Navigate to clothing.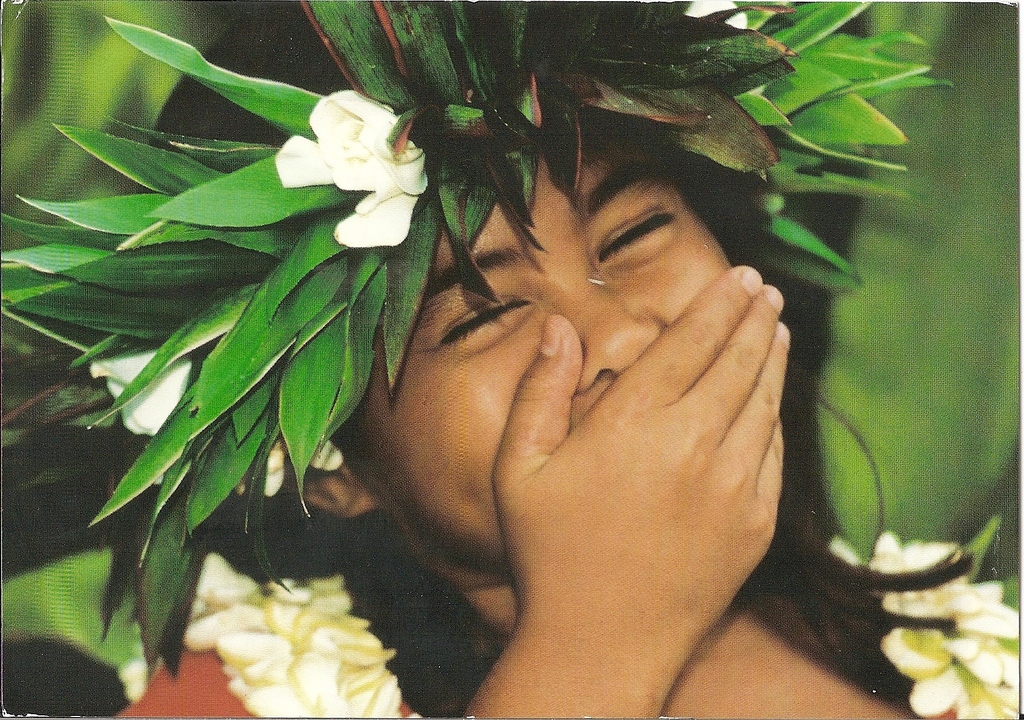
Navigation target: <region>108, 568, 419, 719</region>.
